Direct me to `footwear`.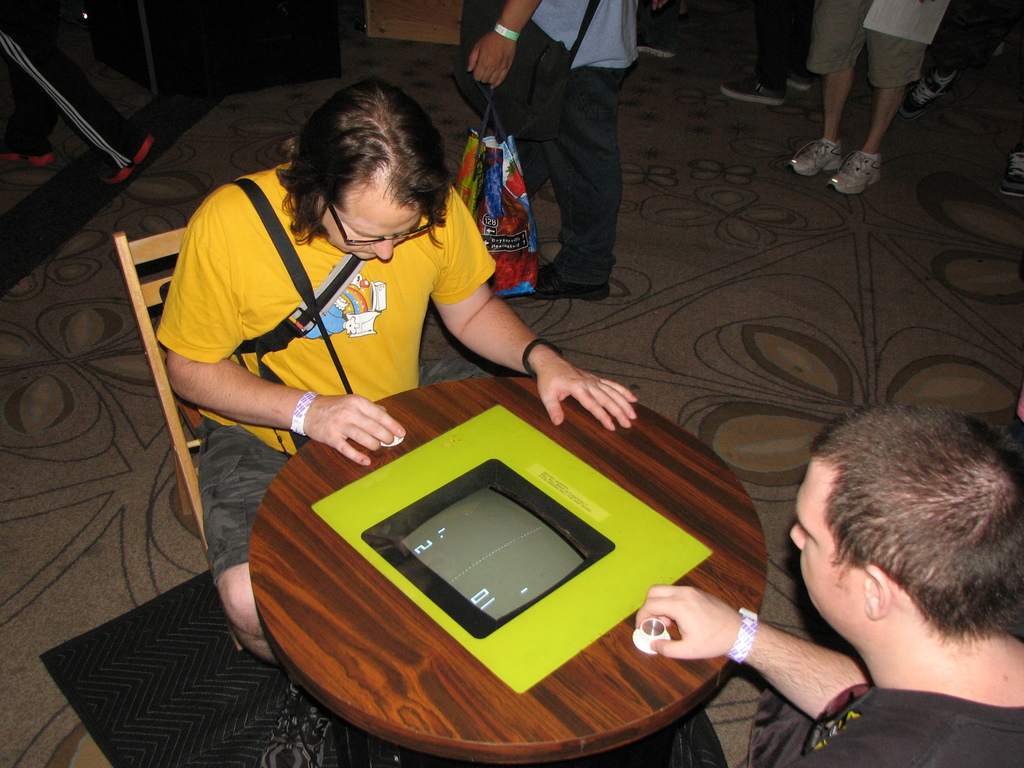
Direction: x1=790, y1=121, x2=905, y2=191.
